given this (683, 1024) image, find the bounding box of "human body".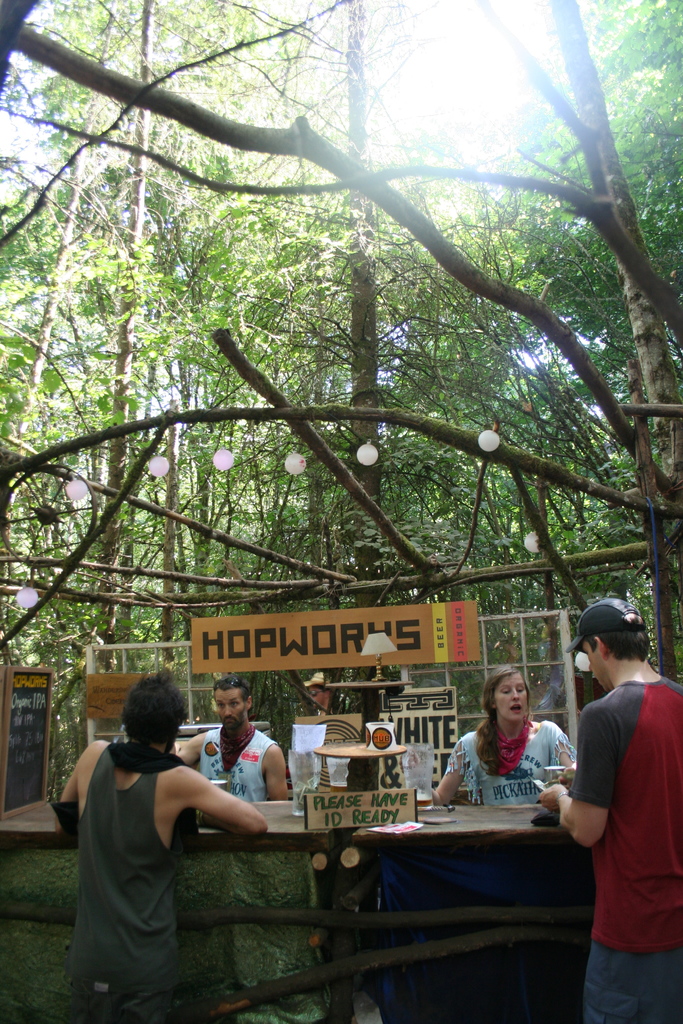
178:676:284:798.
